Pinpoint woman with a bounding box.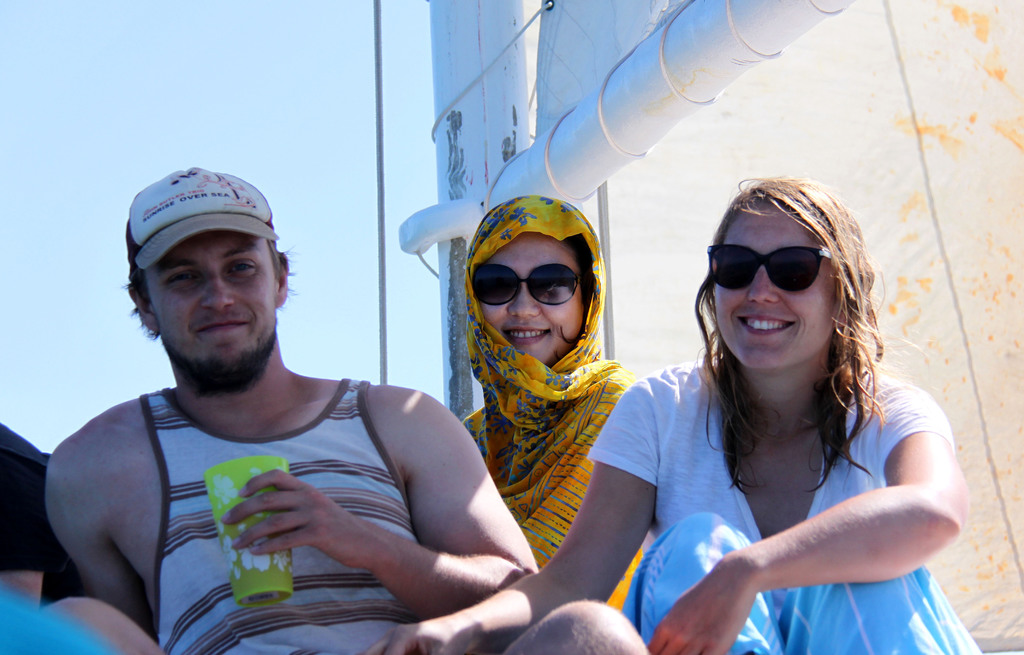
select_region(452, 193, 644, 609).
